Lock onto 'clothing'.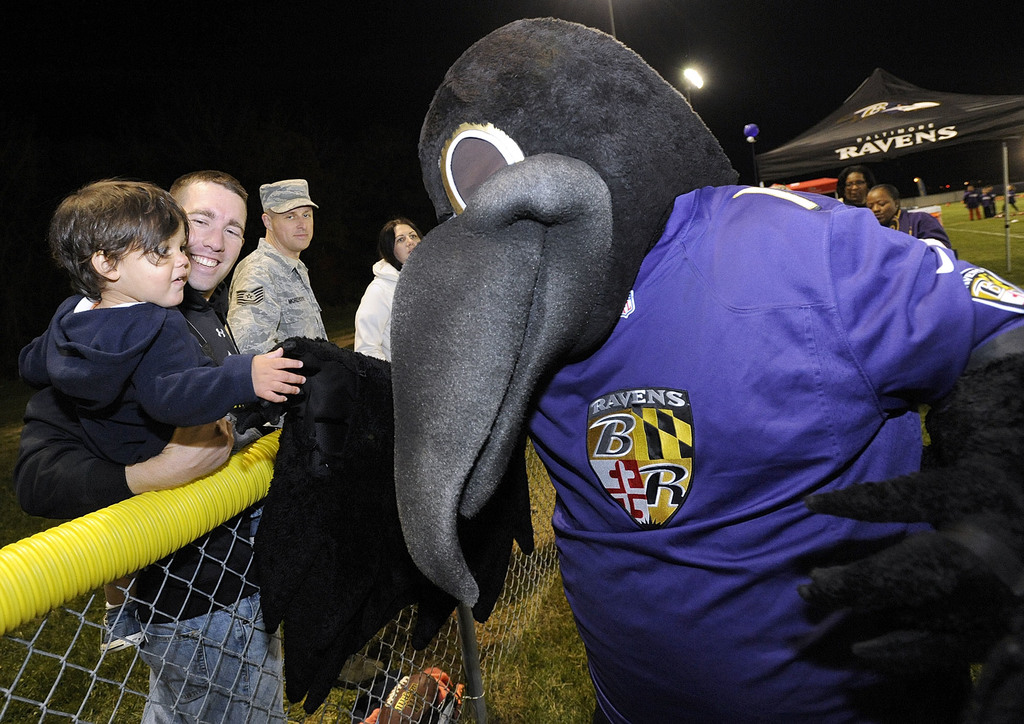
Locked: [left=532, top=155, right=990, bottom=684].
